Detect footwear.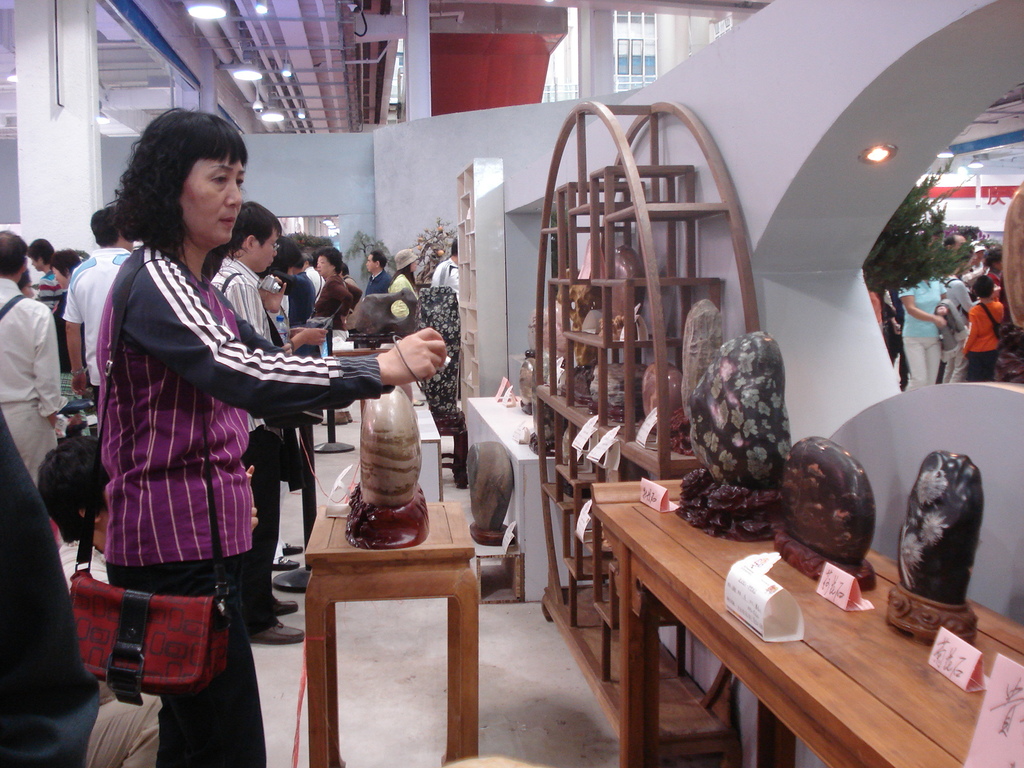
Detected at [269,550,298,569].
